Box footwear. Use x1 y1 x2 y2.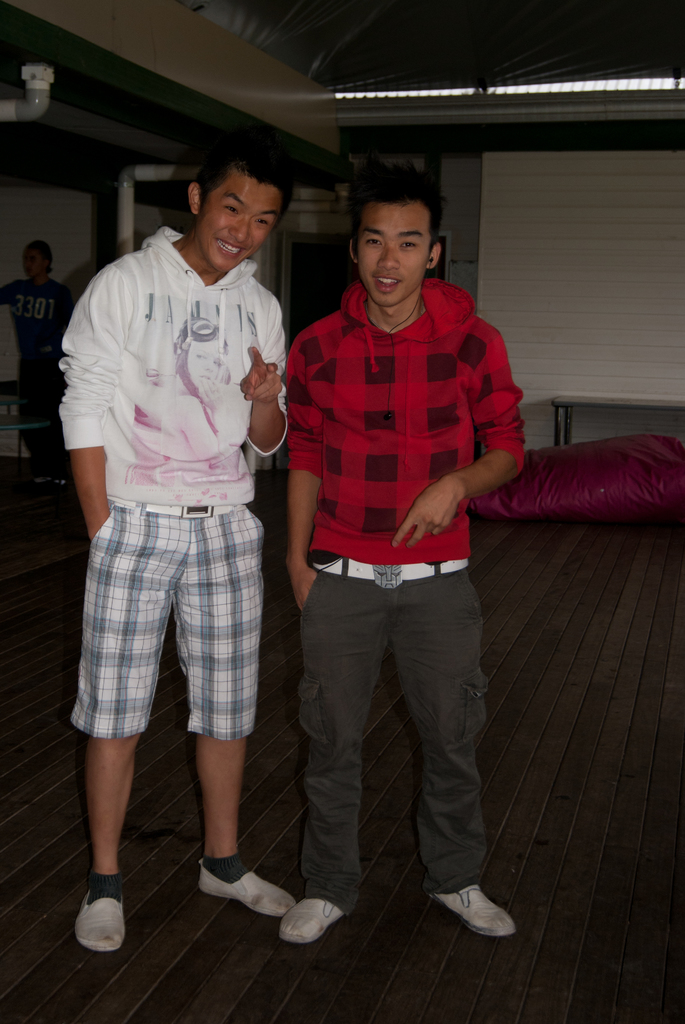
437 879 519 943.
